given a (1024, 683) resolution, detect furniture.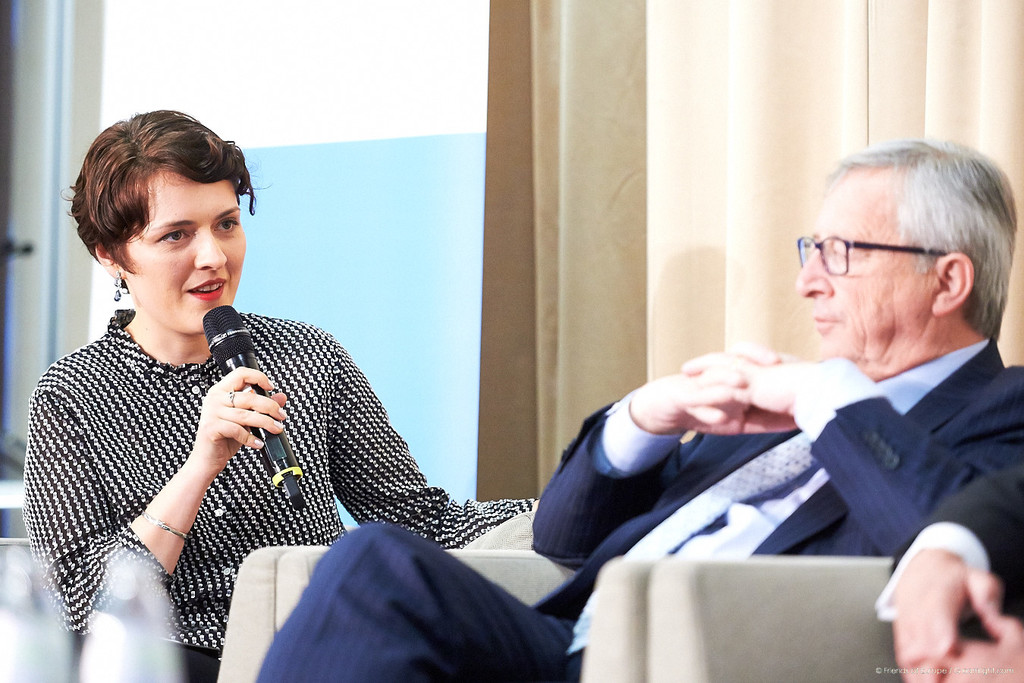
locate(274, 544, 654, 682).
